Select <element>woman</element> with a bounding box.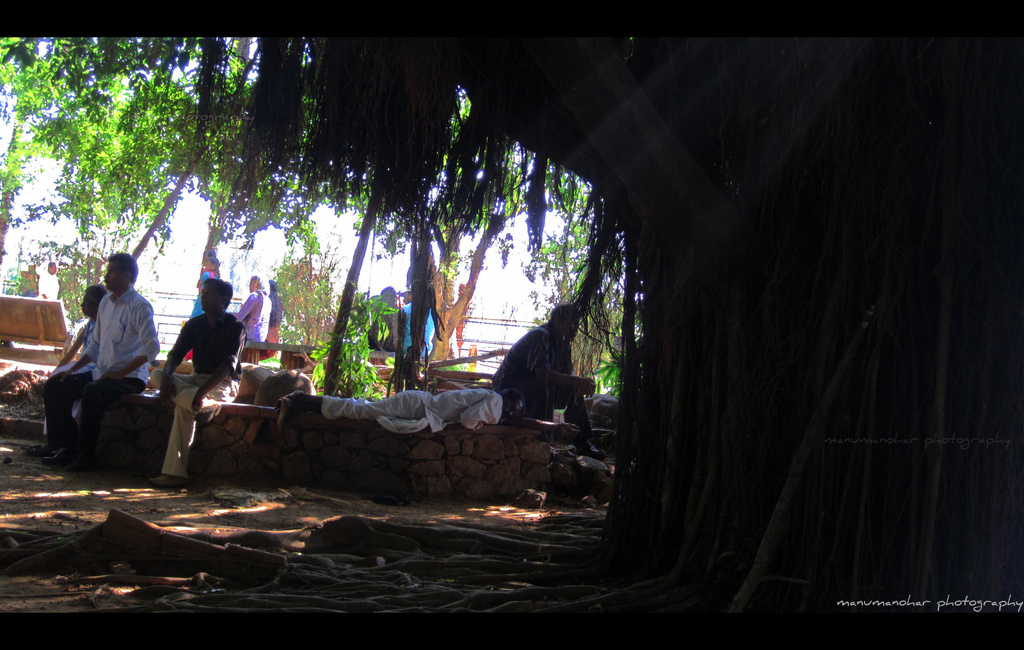
bbox=(191, 251, 229, 319).
